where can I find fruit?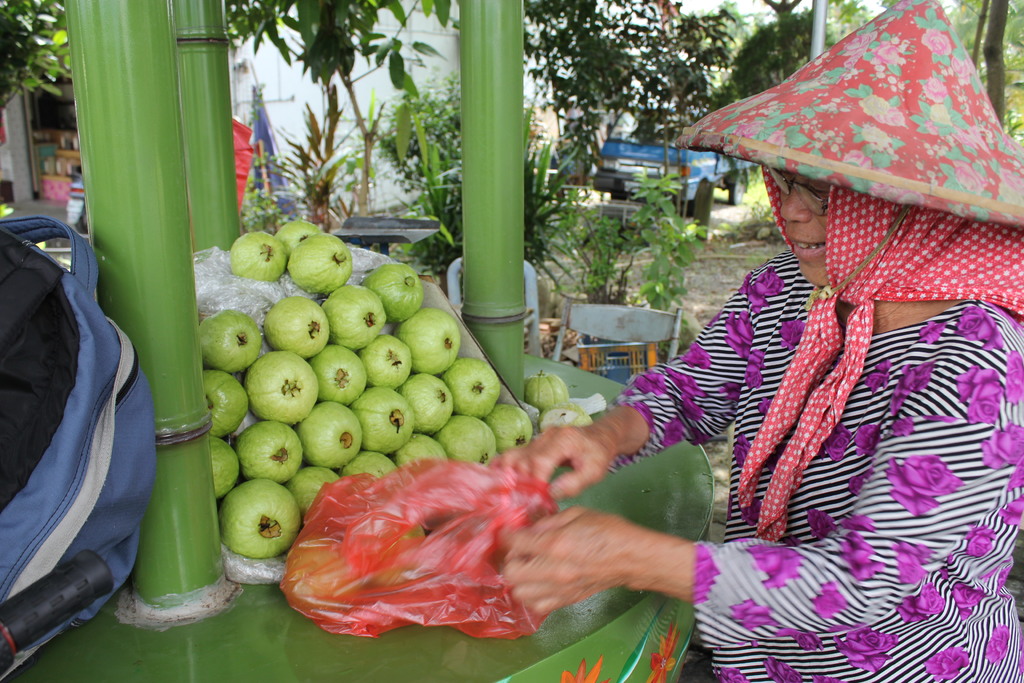
You can find it at BBox(278, 230, 345, 308).
